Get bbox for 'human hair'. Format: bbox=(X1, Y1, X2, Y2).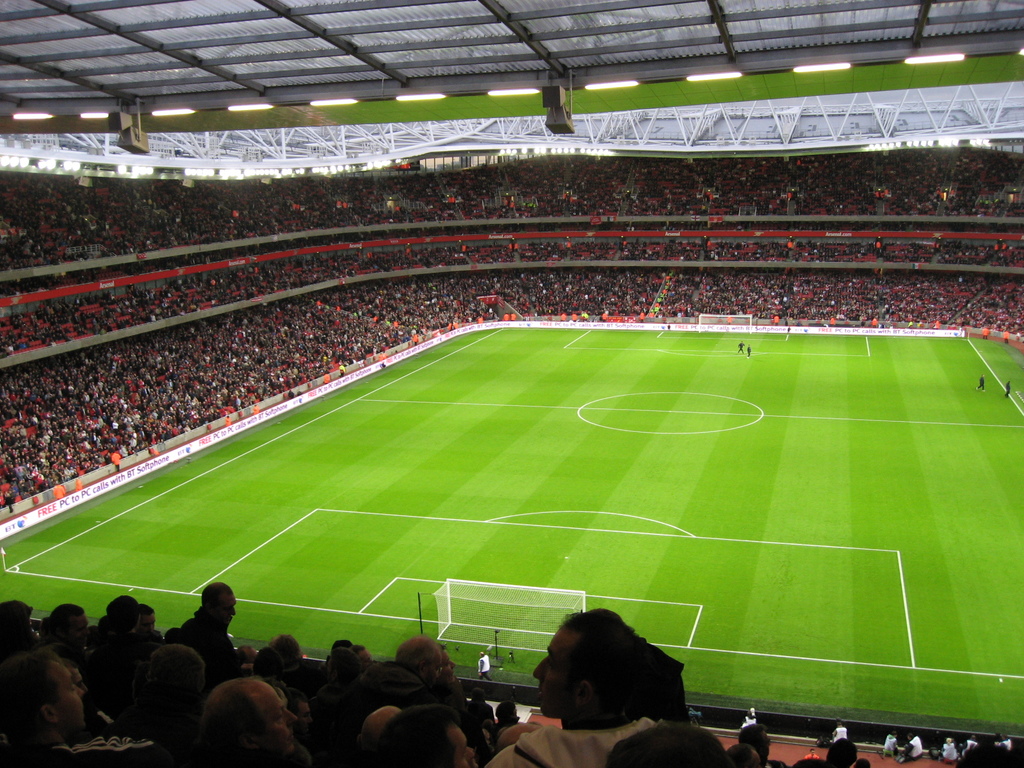
bbox=(0, 643, 65, 749).
